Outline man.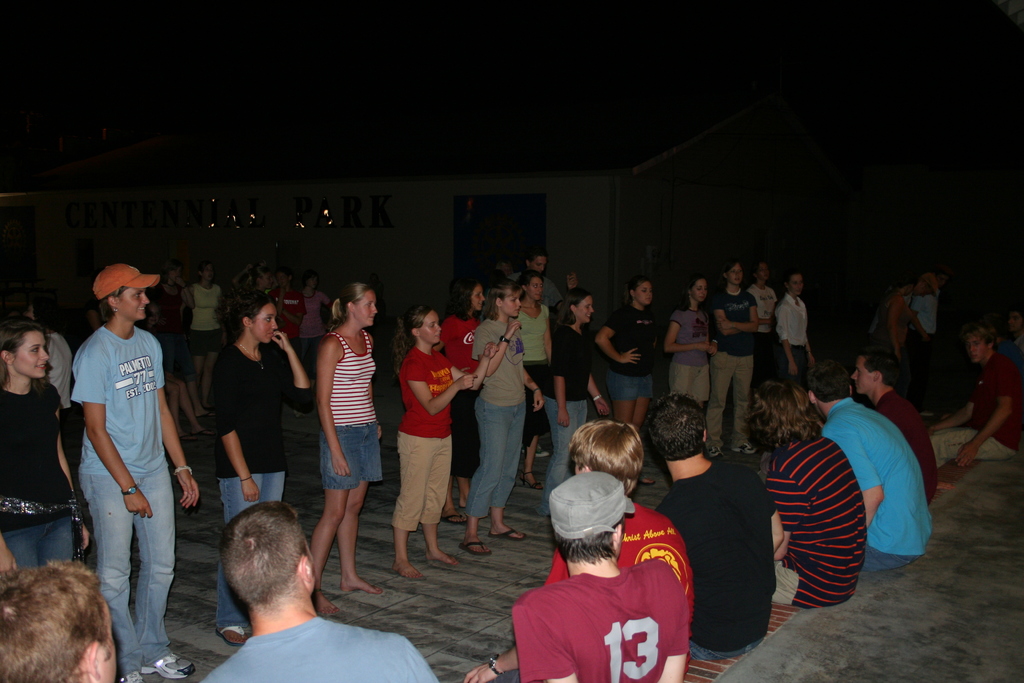
Outline: [743, 381, 867, 609].
